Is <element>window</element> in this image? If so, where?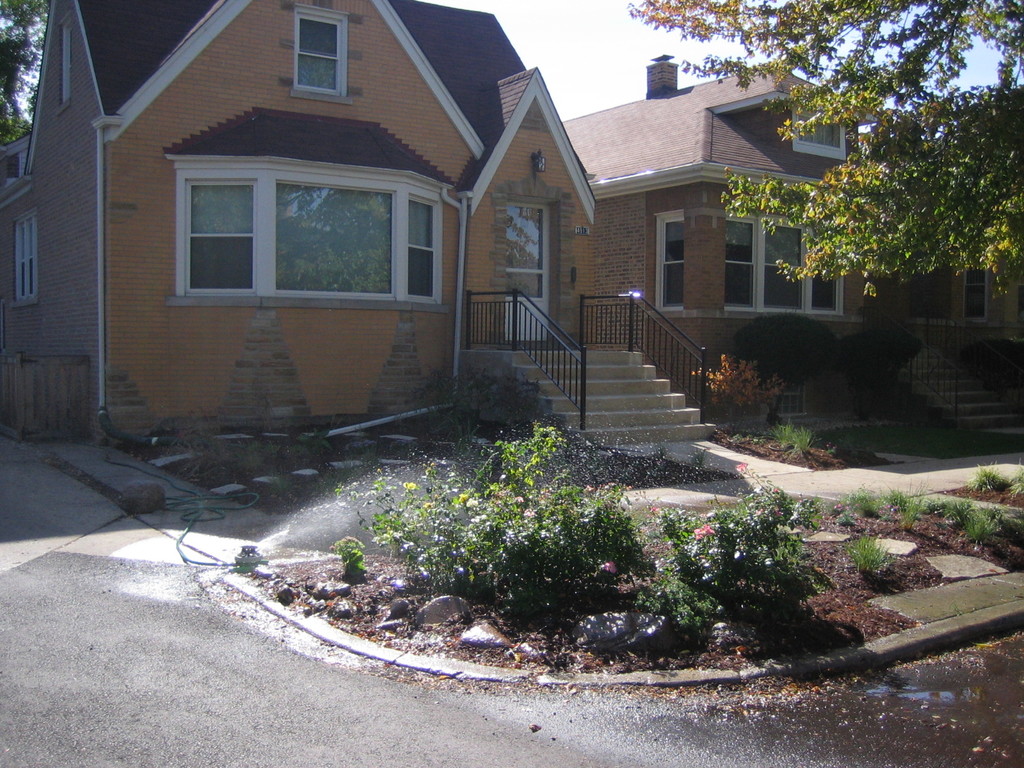
Yes, at BBox(800, 114, 841, 148).
